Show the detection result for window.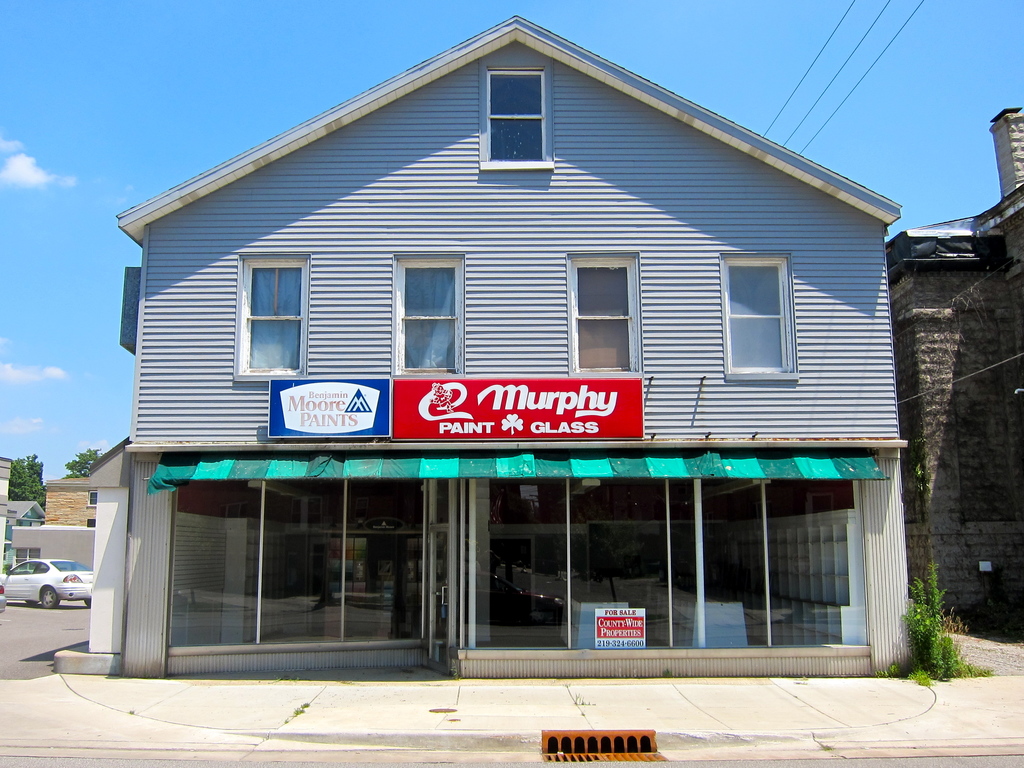
{"x1": 721, "y1": 230, "x2": 804, "y2": 382}.
